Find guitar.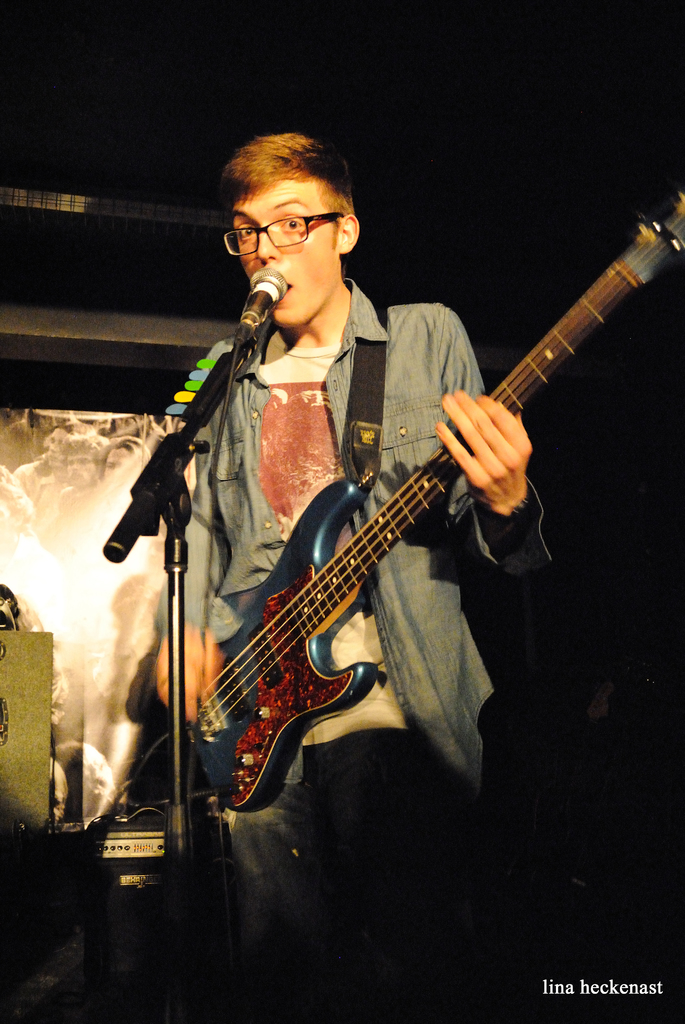
<region>187, 183, 684, 819</region>.
